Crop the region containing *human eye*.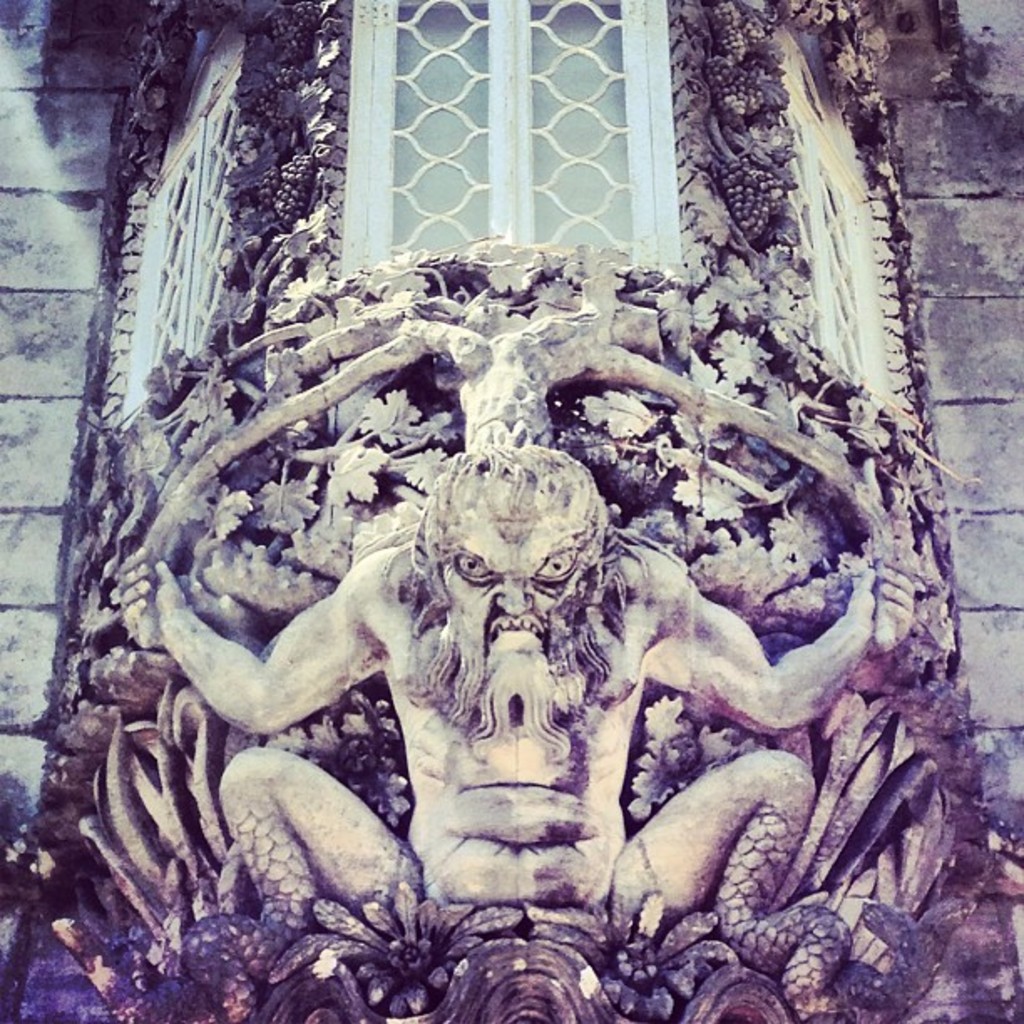
Crop region: [525, 544, 584, 576].
